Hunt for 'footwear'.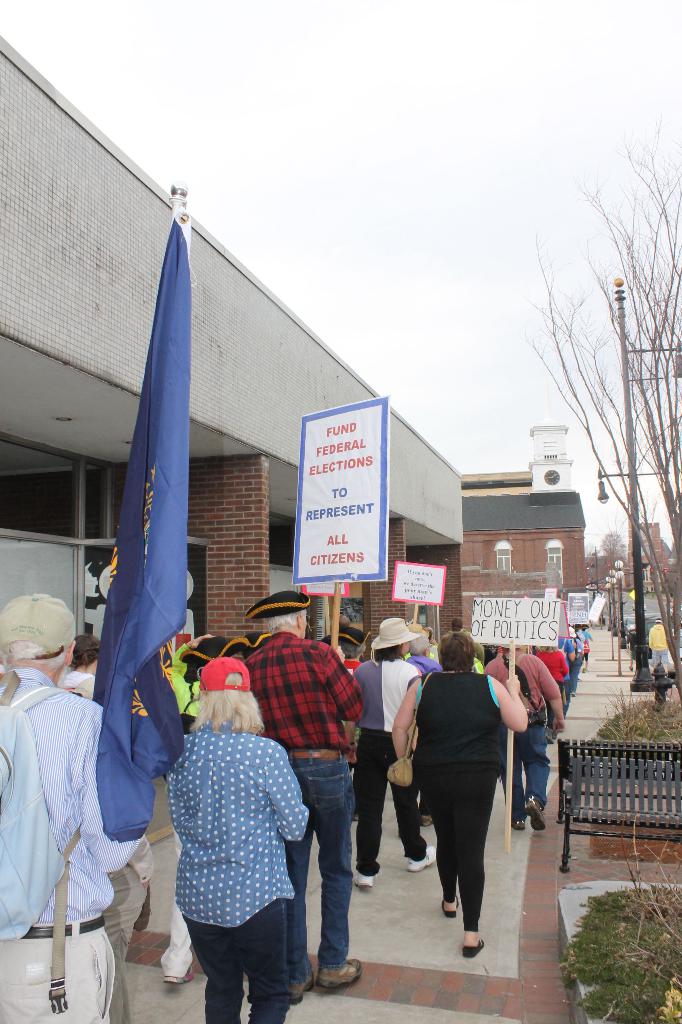
Hunted down at l=441, t=891, r=460, b=918.
